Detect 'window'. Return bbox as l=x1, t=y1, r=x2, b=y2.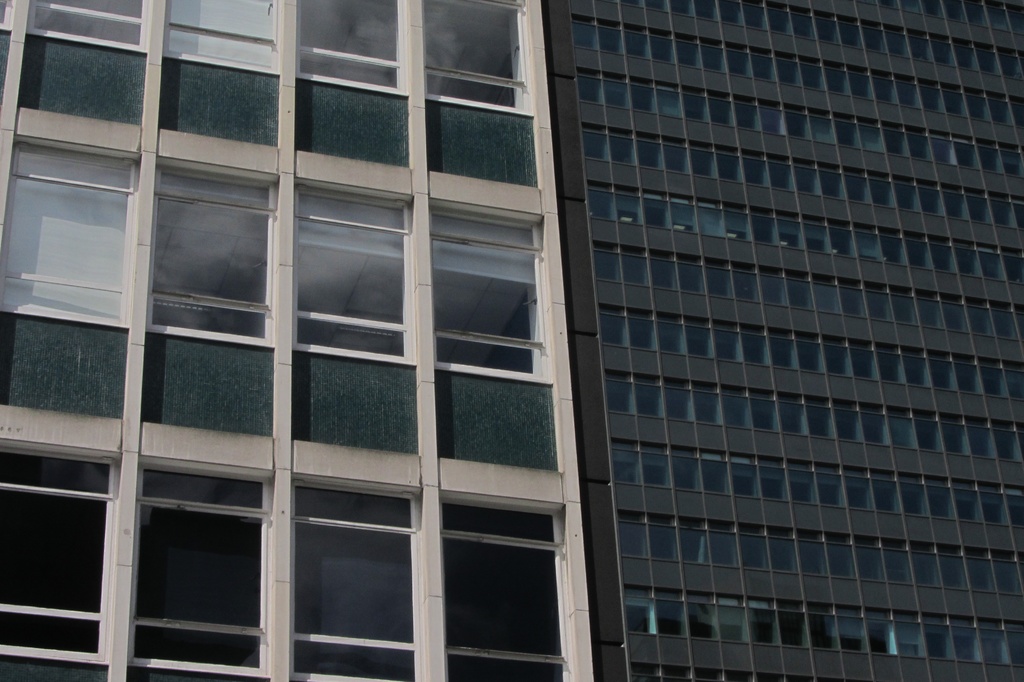
l=291, t=354, r=415, b=514.
